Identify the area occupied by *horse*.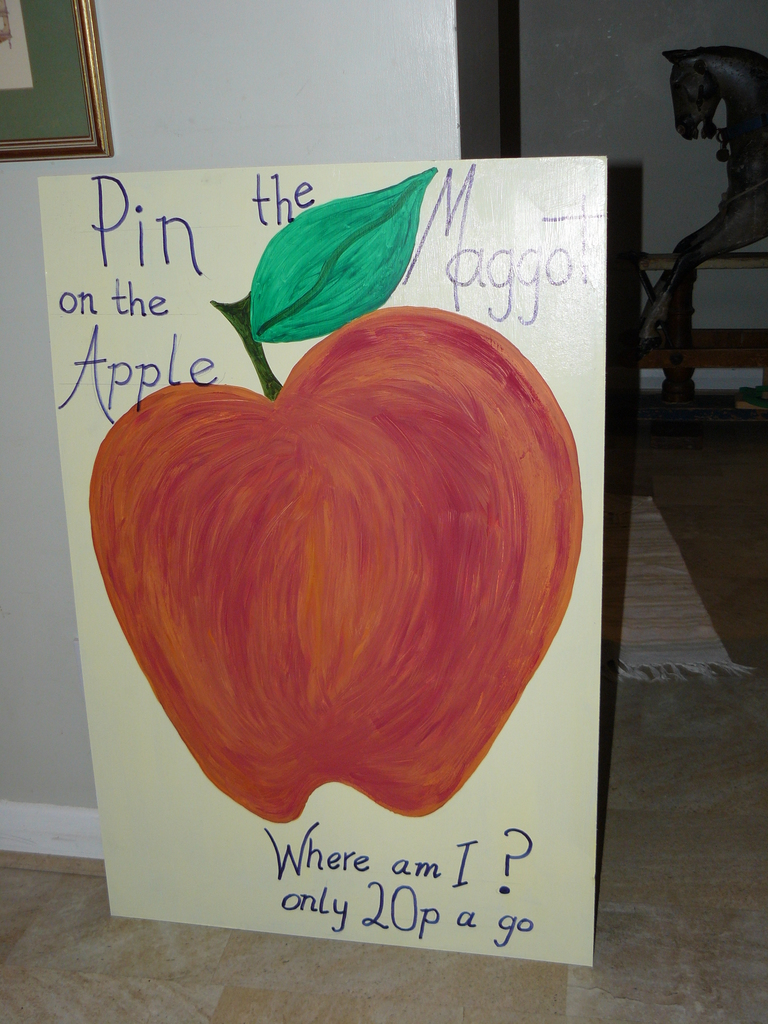
Area: [636,42,767,350].
